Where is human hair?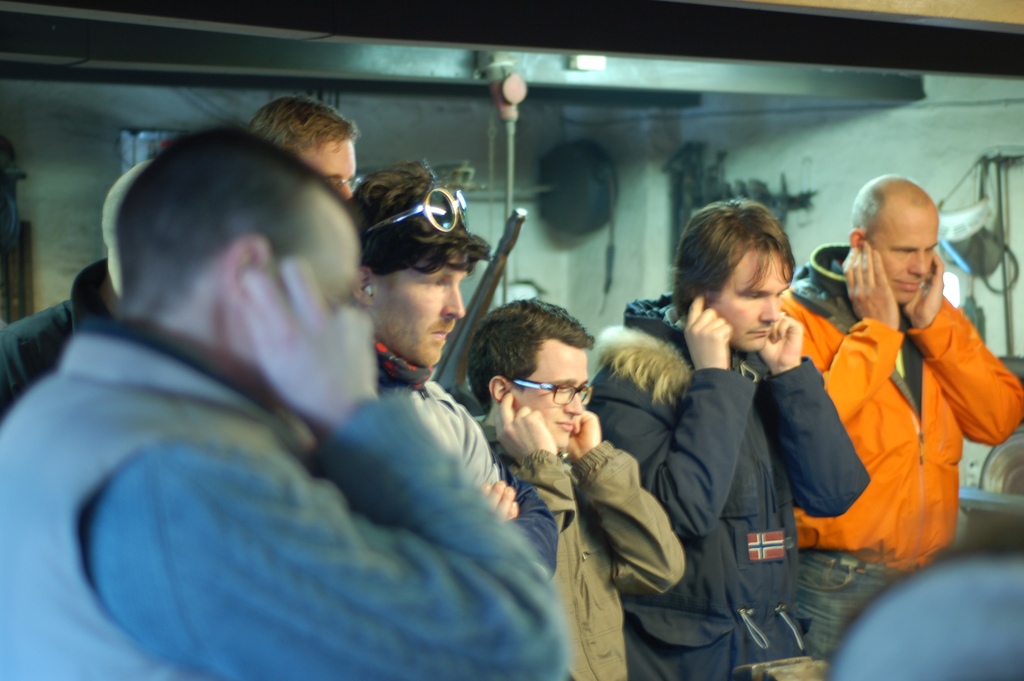
bbox(339, 159, 493, 283).
